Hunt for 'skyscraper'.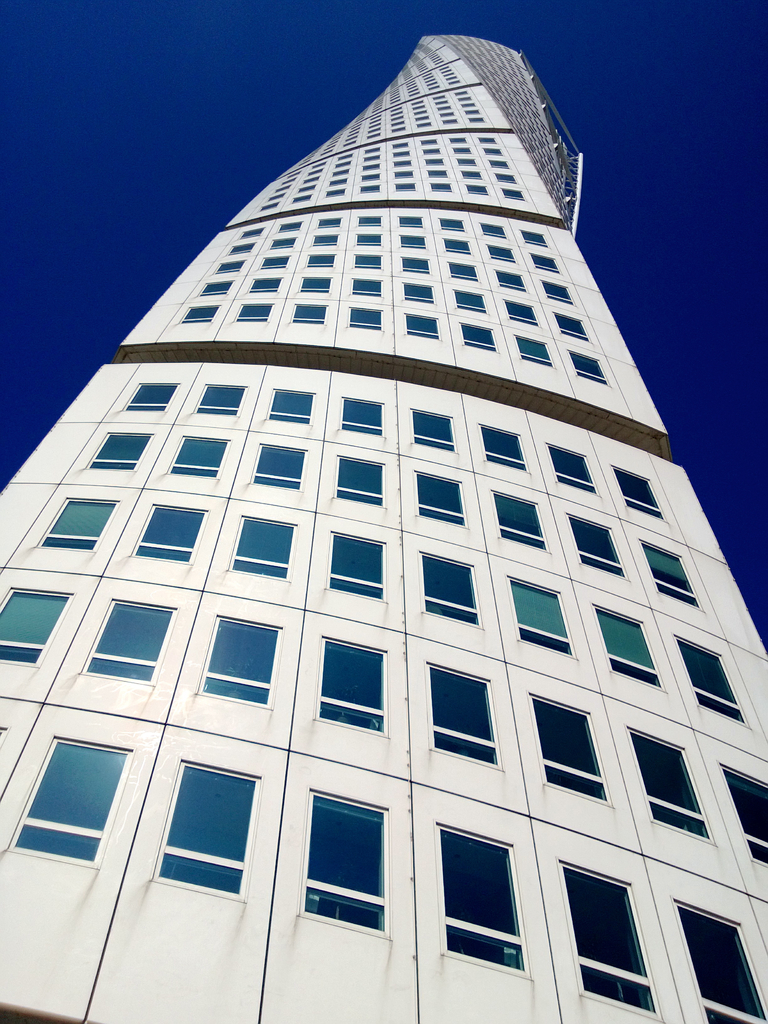
Hunted down at left=0, top=39, right=767, bottom=963.
